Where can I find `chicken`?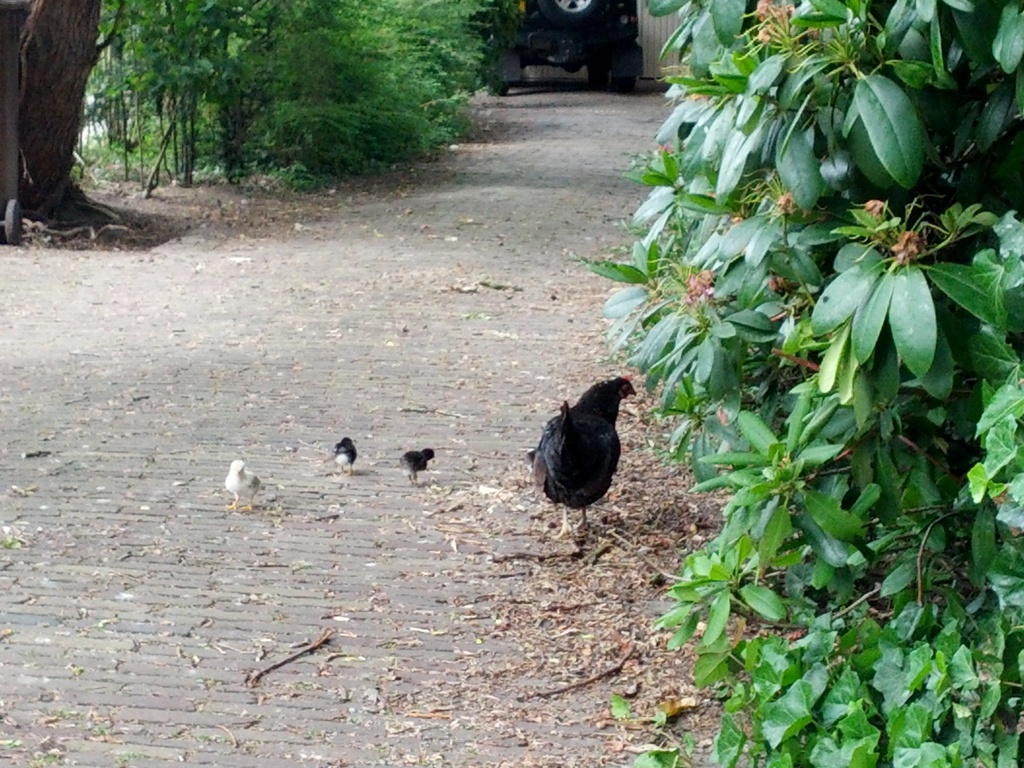
You can find it at rect(524, 378, 637, 533).
